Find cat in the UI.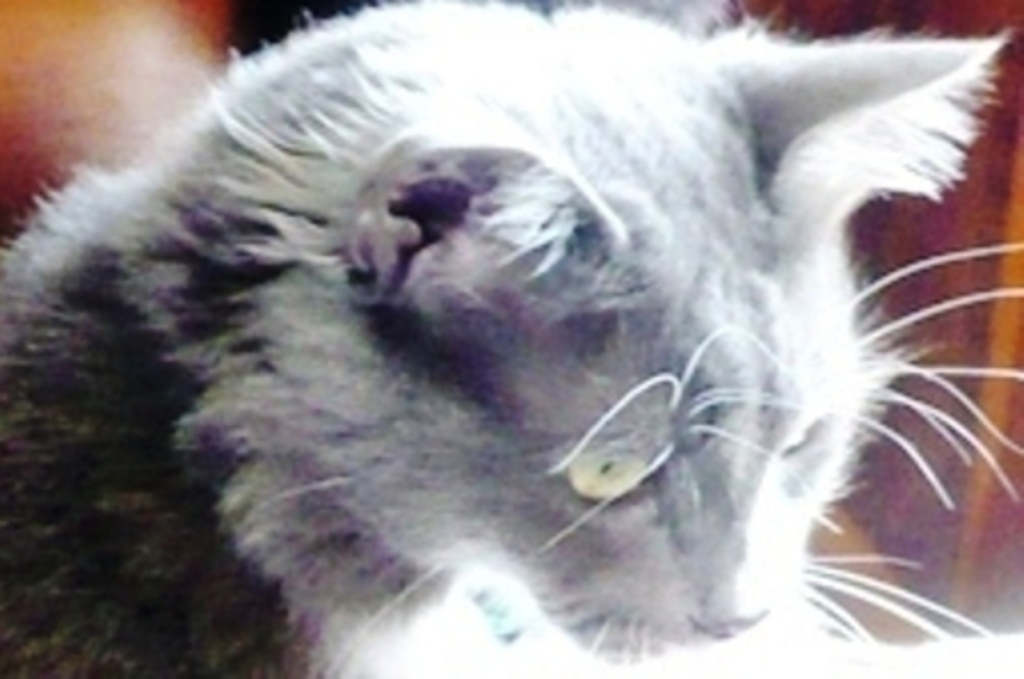
UI element at box=[0, 0, 1022, 677].
